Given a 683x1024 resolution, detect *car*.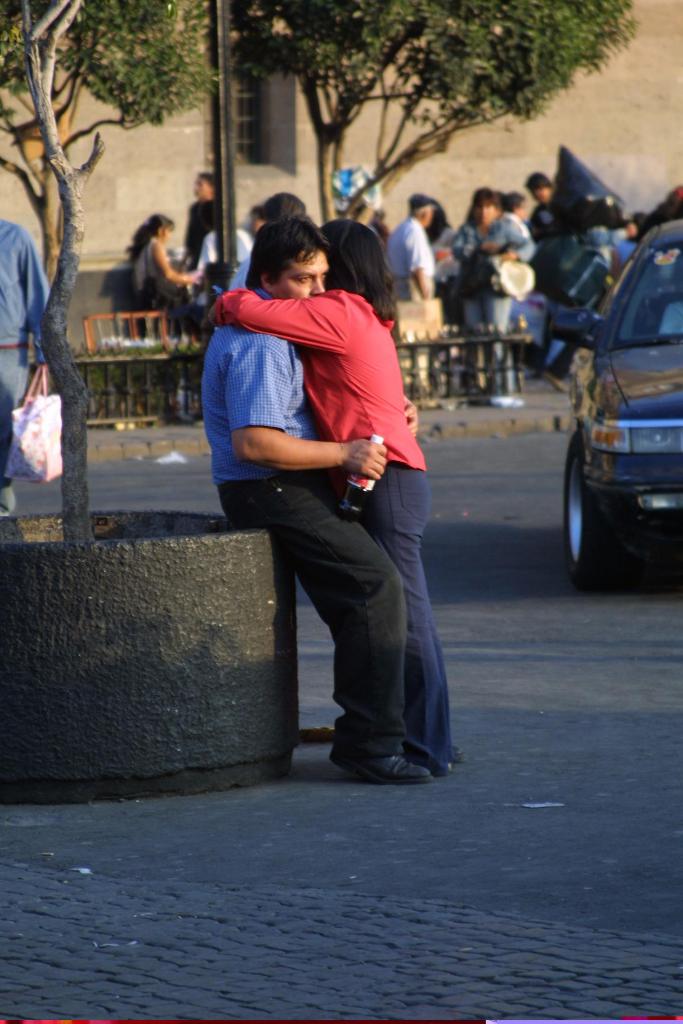
563, 230, 682, 614.
